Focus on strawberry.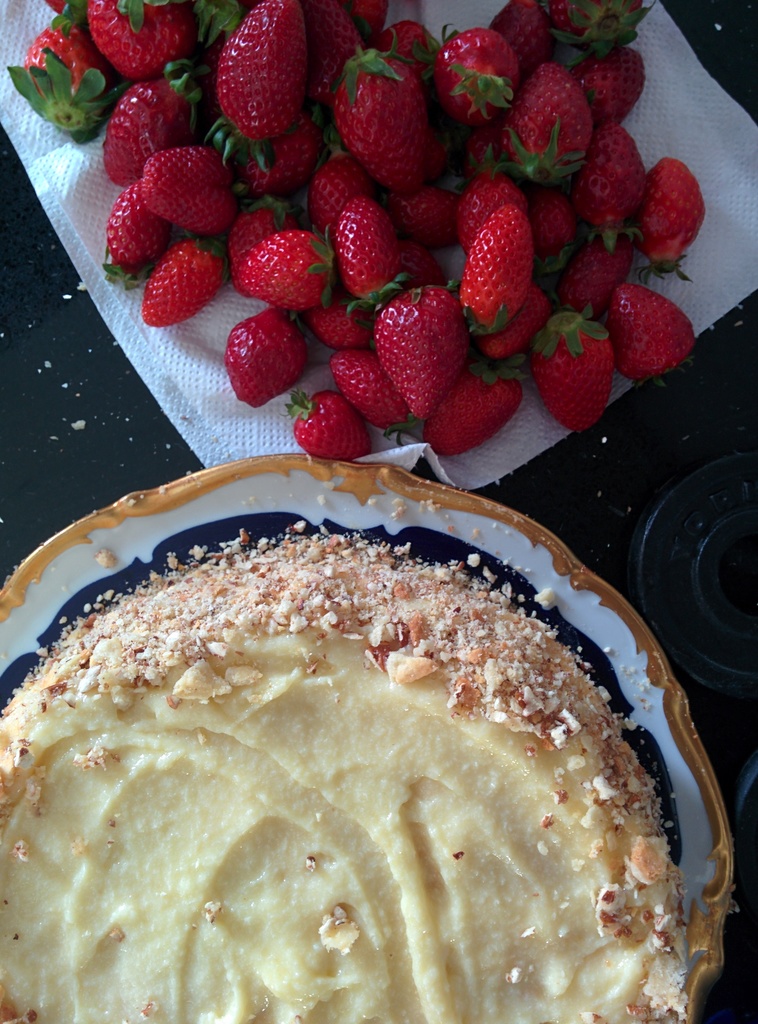
Focused at (x1=214, y1=4, x2=310, y2=168).
